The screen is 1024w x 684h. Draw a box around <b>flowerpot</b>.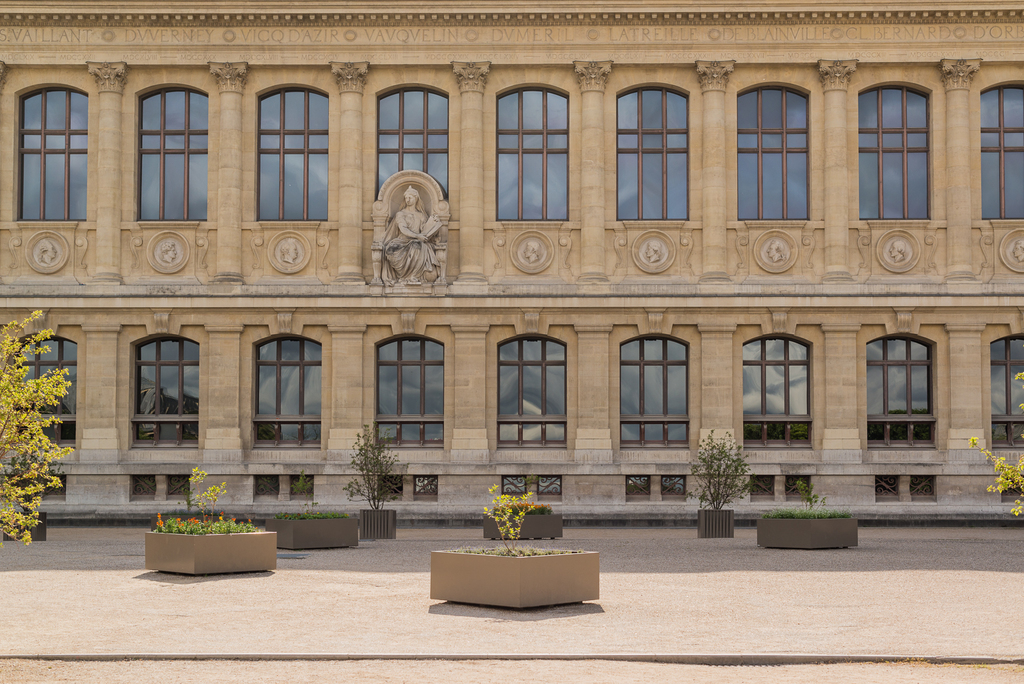
356/509/396/542.
